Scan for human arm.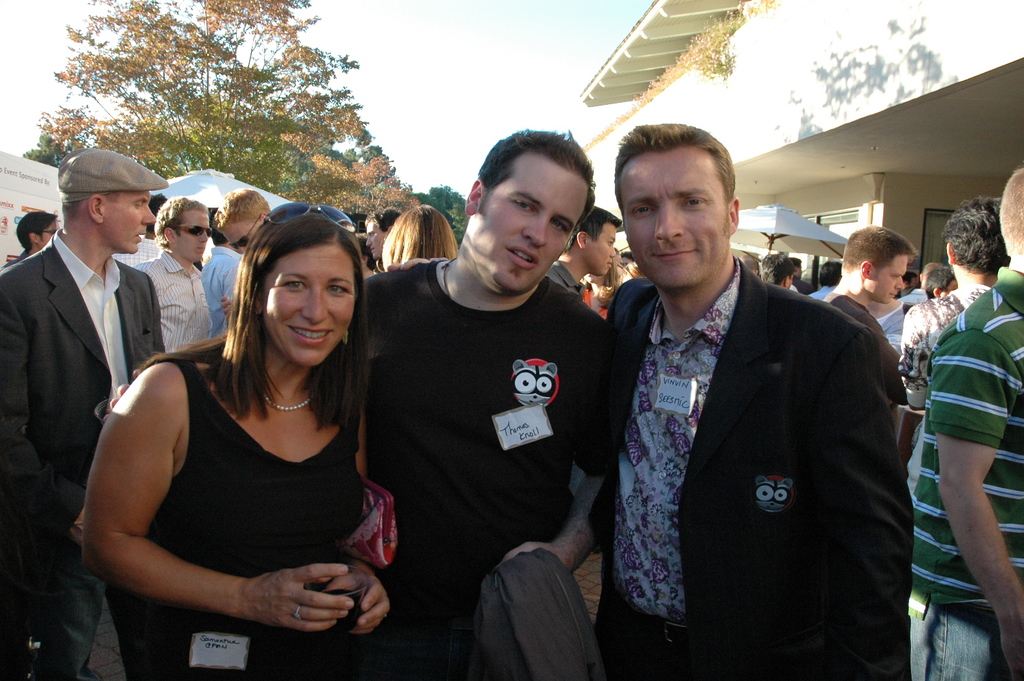
Scan result: {"x1": 316, "y1": 413, "x2": 399, "y2": 640}.
